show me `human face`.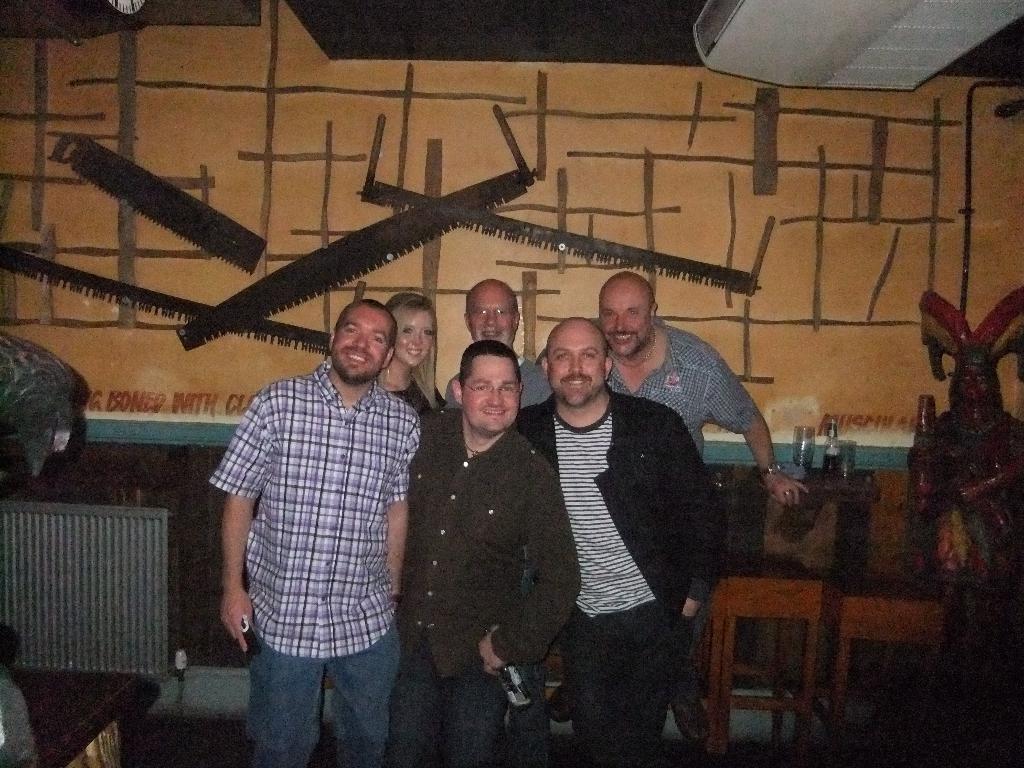
`human face` is here: x1=548, y1=326, x2=610, y2=403.
